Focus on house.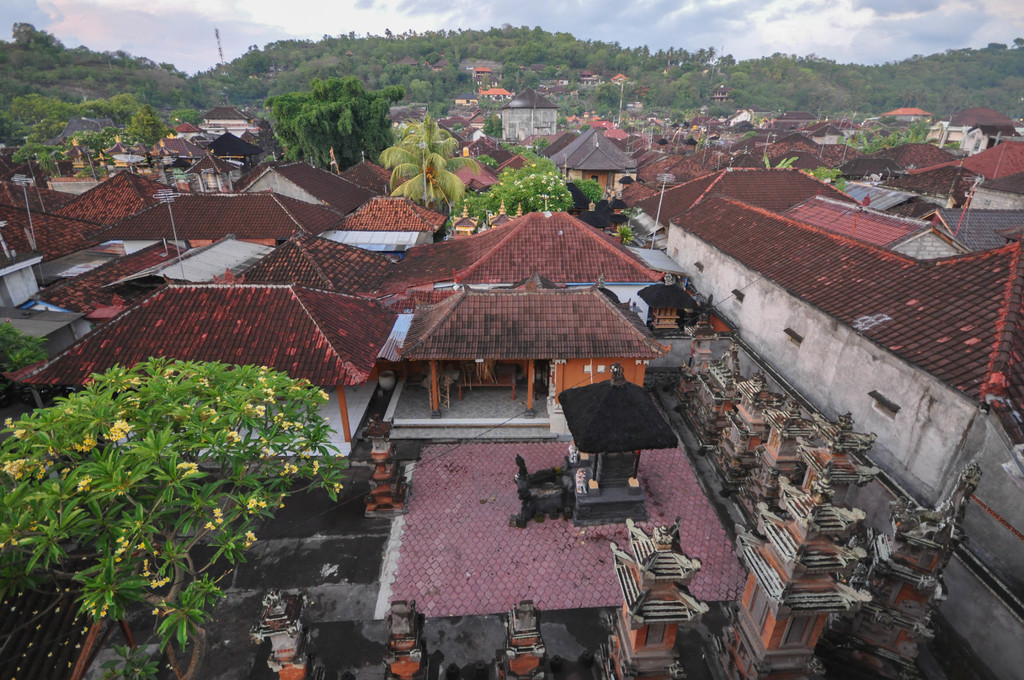
Focused at left=0, top=176, right=74, bottom=229.
